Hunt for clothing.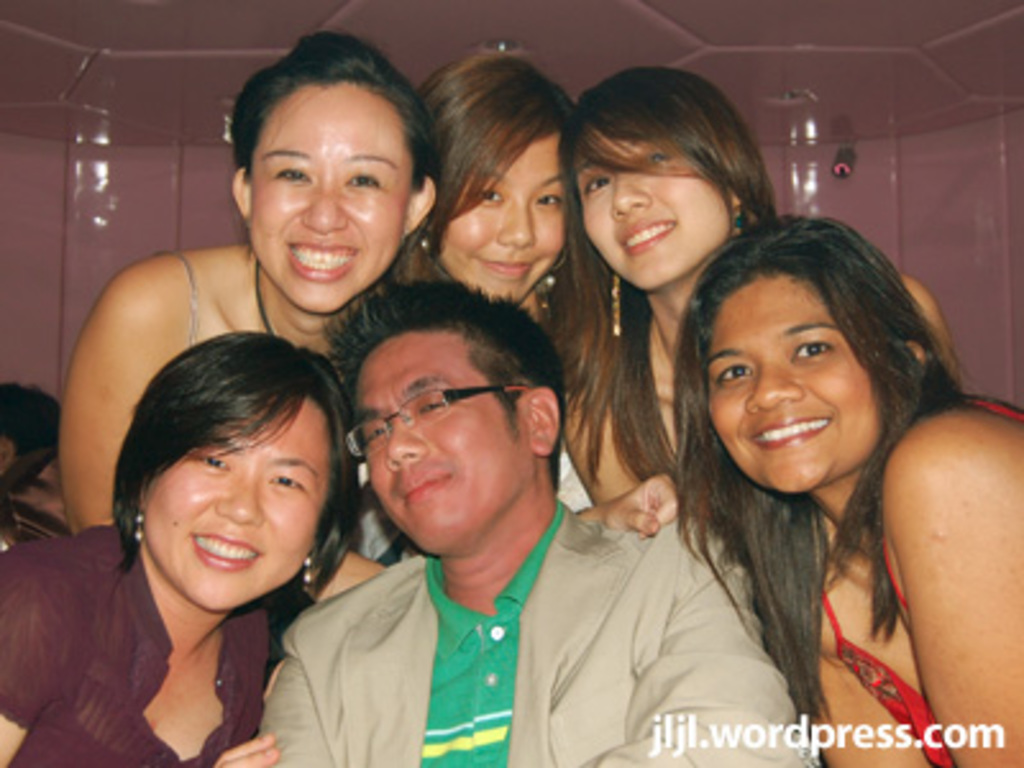
Hunted down at (814,392,1021,765).
